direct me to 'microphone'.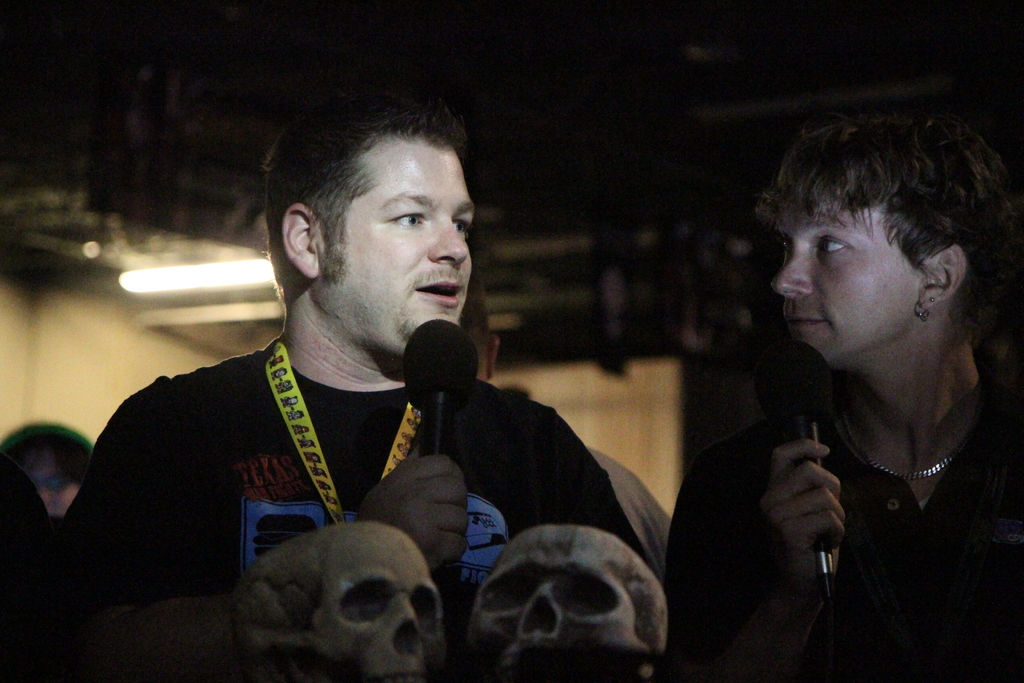
Direction: box(403, 315, 479, 461).
